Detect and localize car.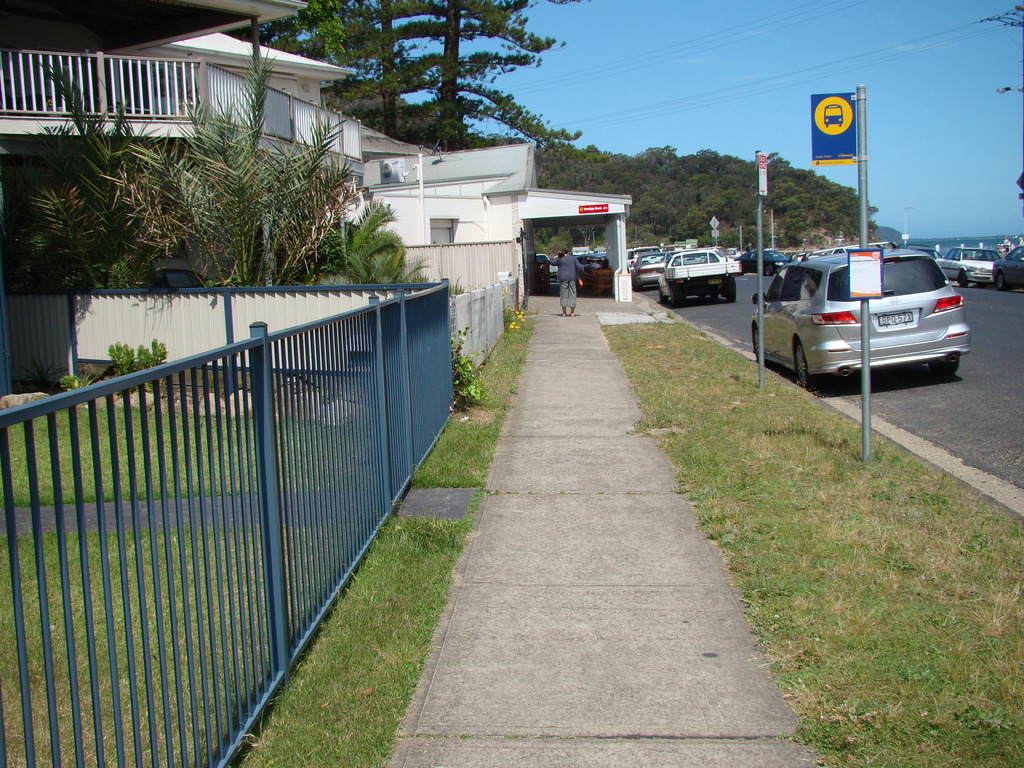
Localized at box=[929, 244, 1011, 289].
